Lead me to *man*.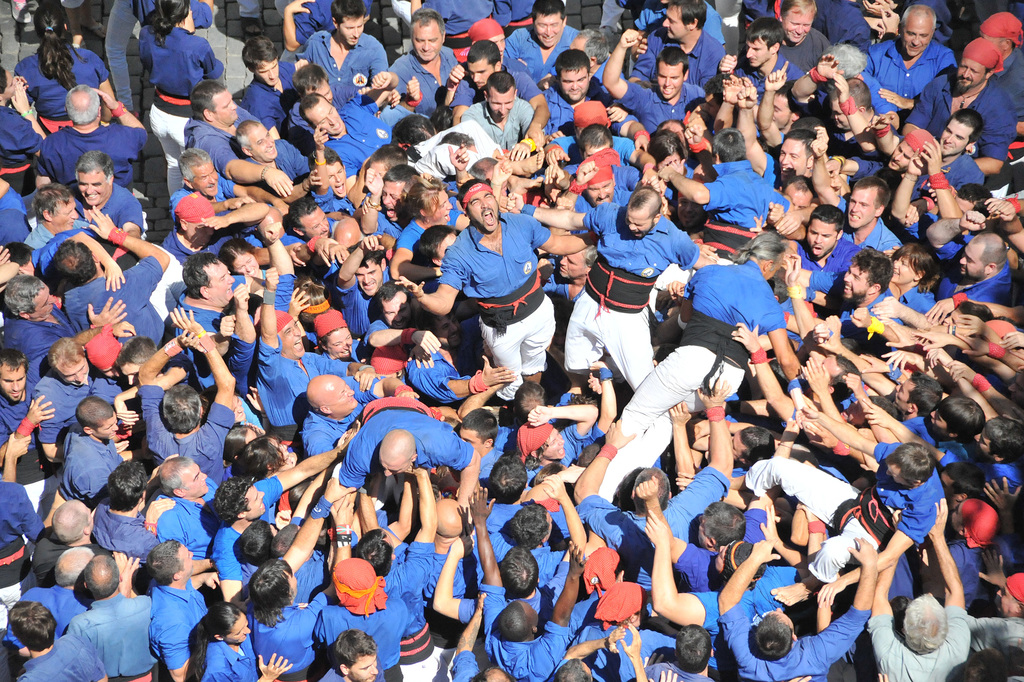
Lead to box=[447, 31, 557, 146].
